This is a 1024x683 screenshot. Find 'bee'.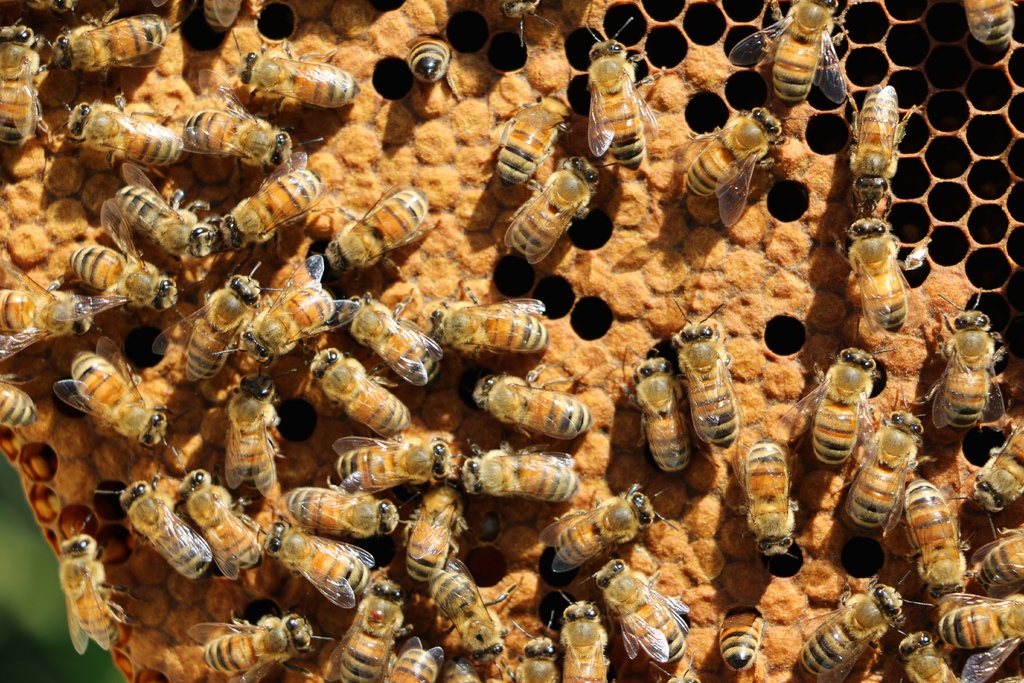
Bounding box: {"left": 621, "top": 343, "right": 696, "bottom": 473}.
